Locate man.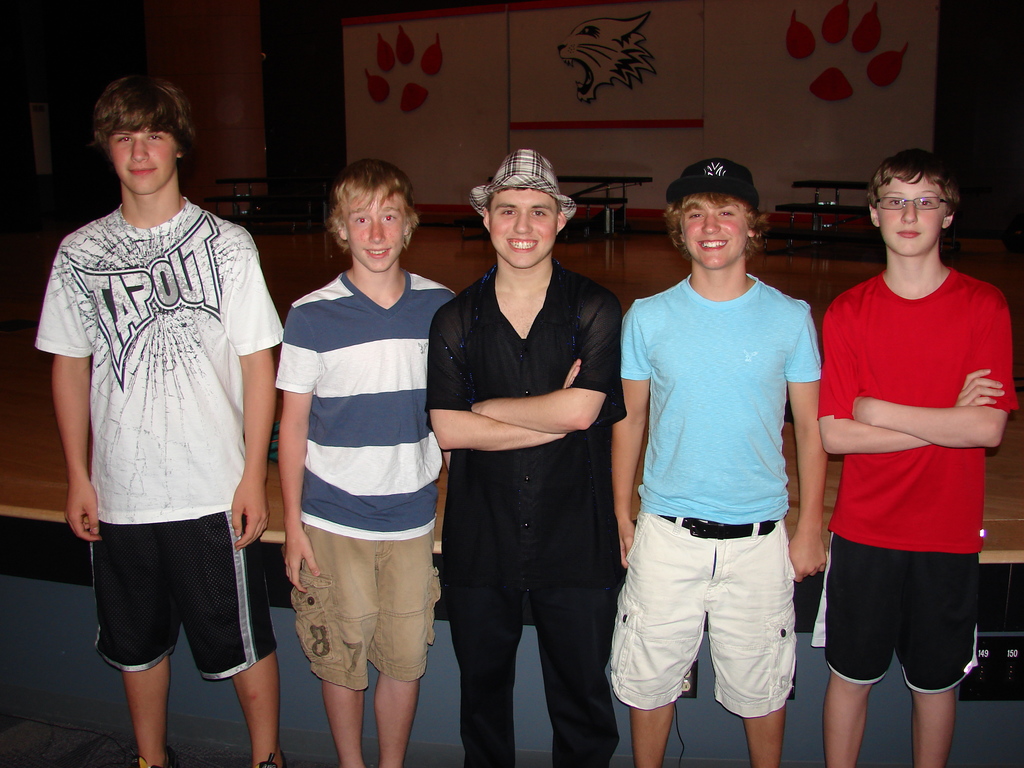
Bounding box: (x1=33, y1=77, x2=280, y2=767).
